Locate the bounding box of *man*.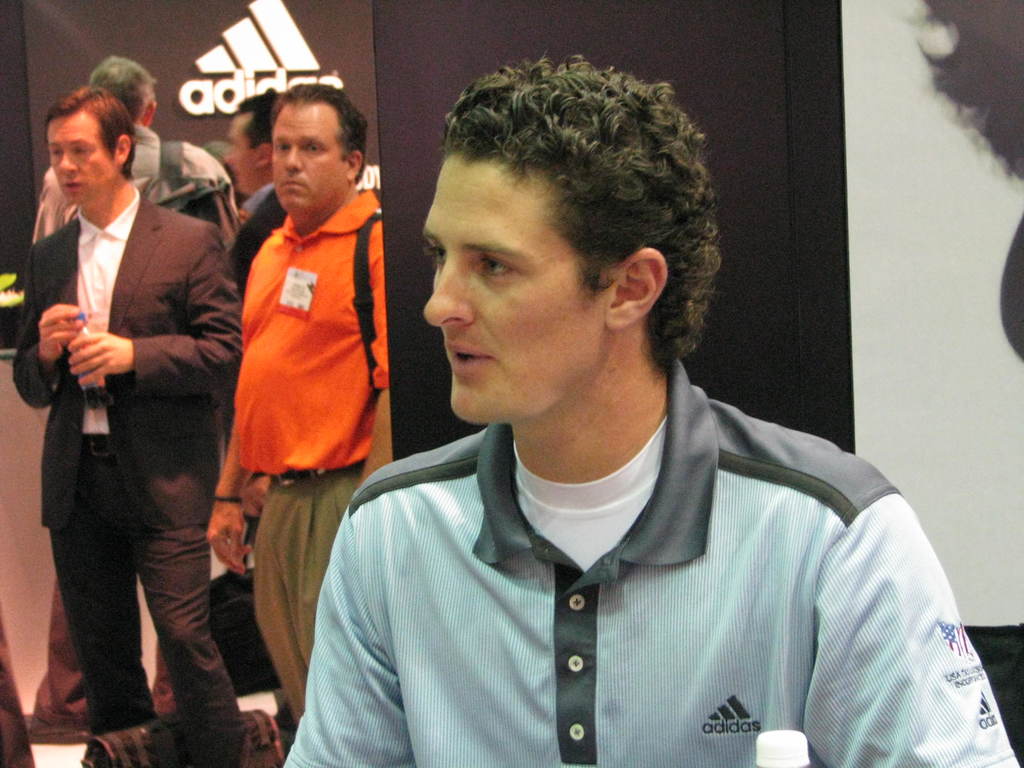
Bounding box: x1=266, y1=66, x2=936, y2=753.
